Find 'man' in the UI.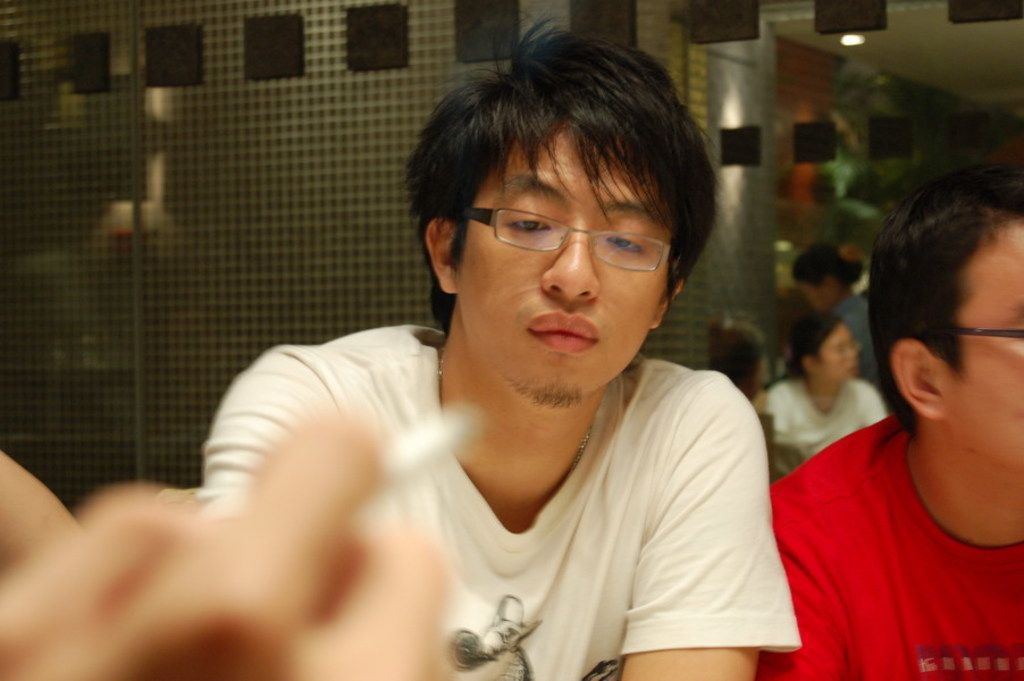
UI element at [left=205, top=14, right=798, bottom=679].
